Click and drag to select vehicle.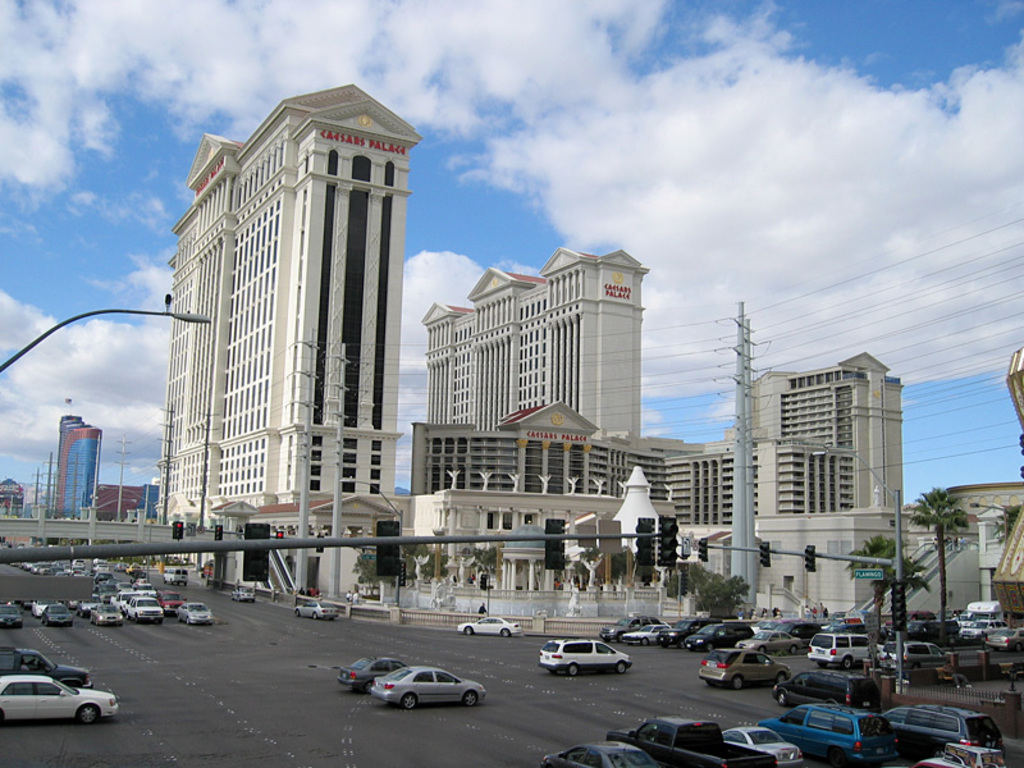
Selection: [left=454, top=613, right=524, bottom=635].
